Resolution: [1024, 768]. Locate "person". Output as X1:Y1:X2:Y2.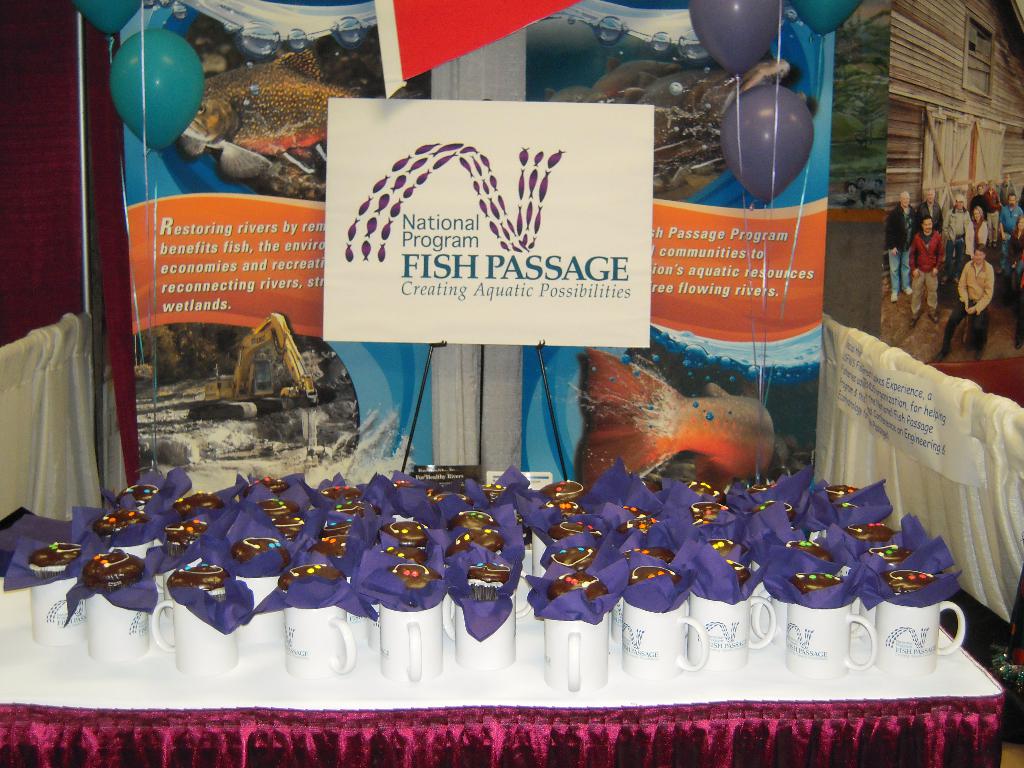
1002:177:1019:204.
